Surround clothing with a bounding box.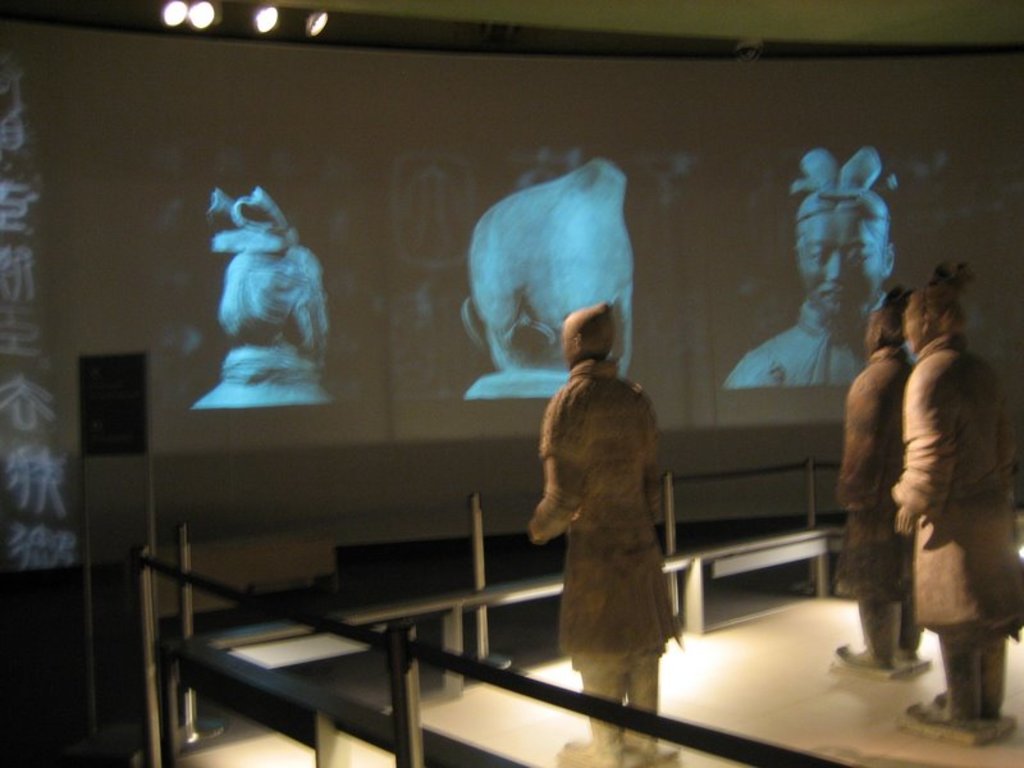
Rect(524, 321, 689, 698).
